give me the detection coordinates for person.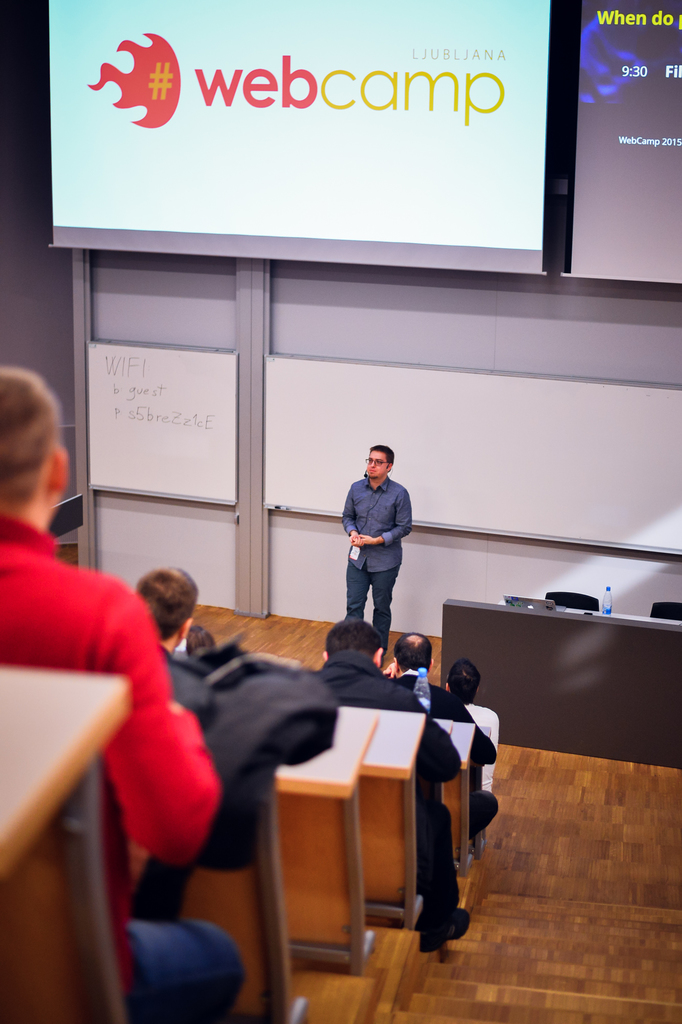
[x1=317, y1=617, x2=465, y2=949].
